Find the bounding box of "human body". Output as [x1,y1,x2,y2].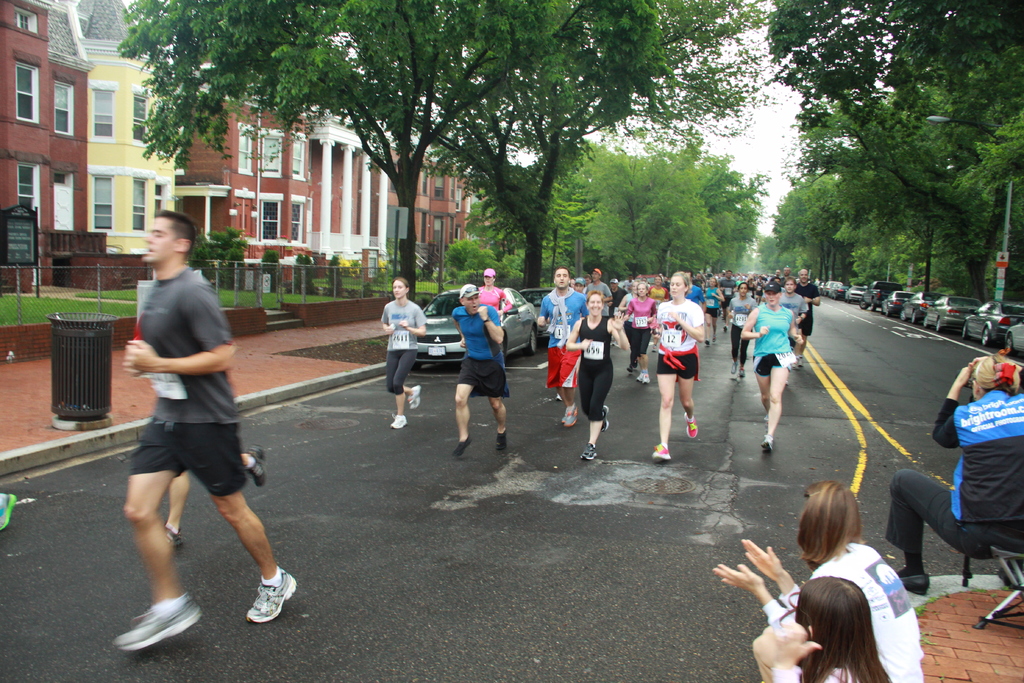
[566,293,630,465].
